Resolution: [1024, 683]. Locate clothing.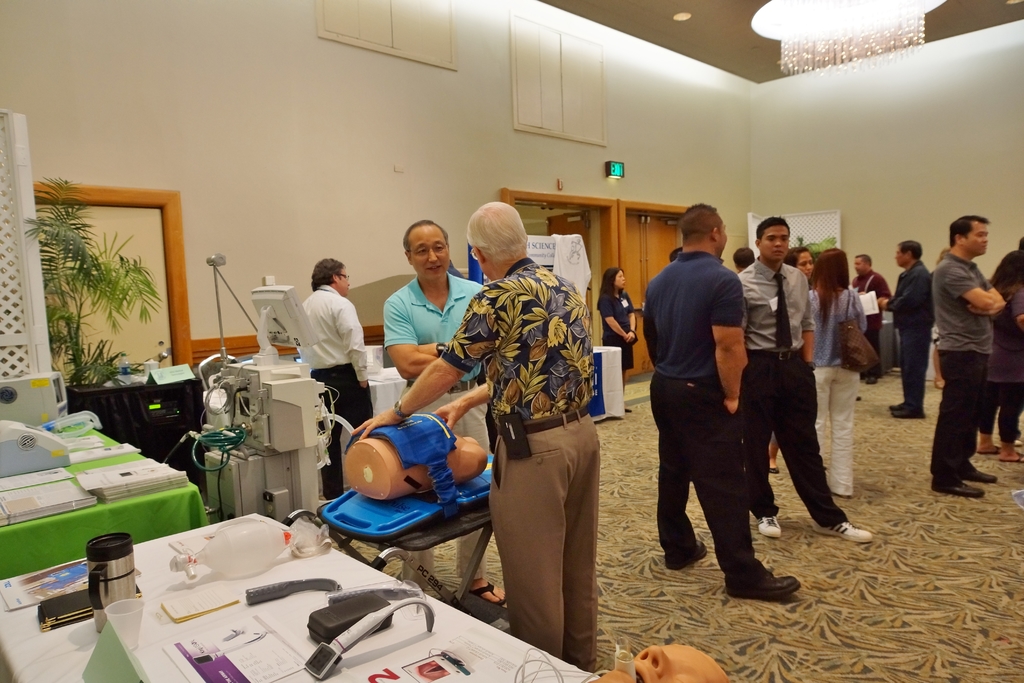
bbox=[740, 258, 849, 530].
